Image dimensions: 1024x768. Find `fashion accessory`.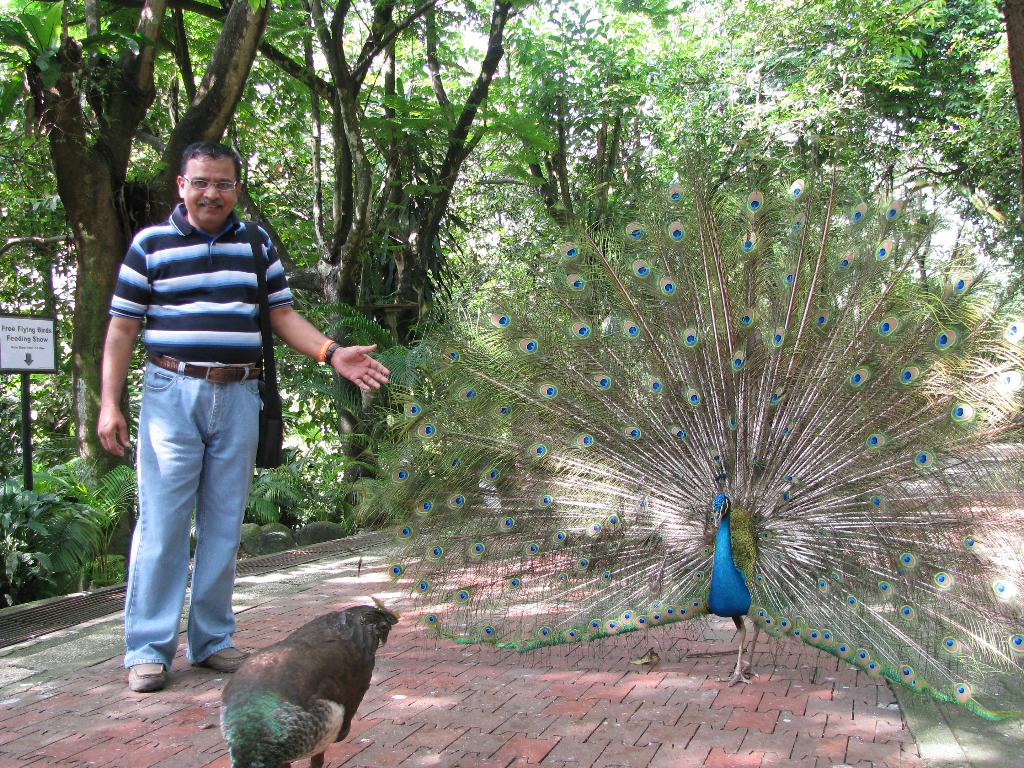
321/342/344/367.
